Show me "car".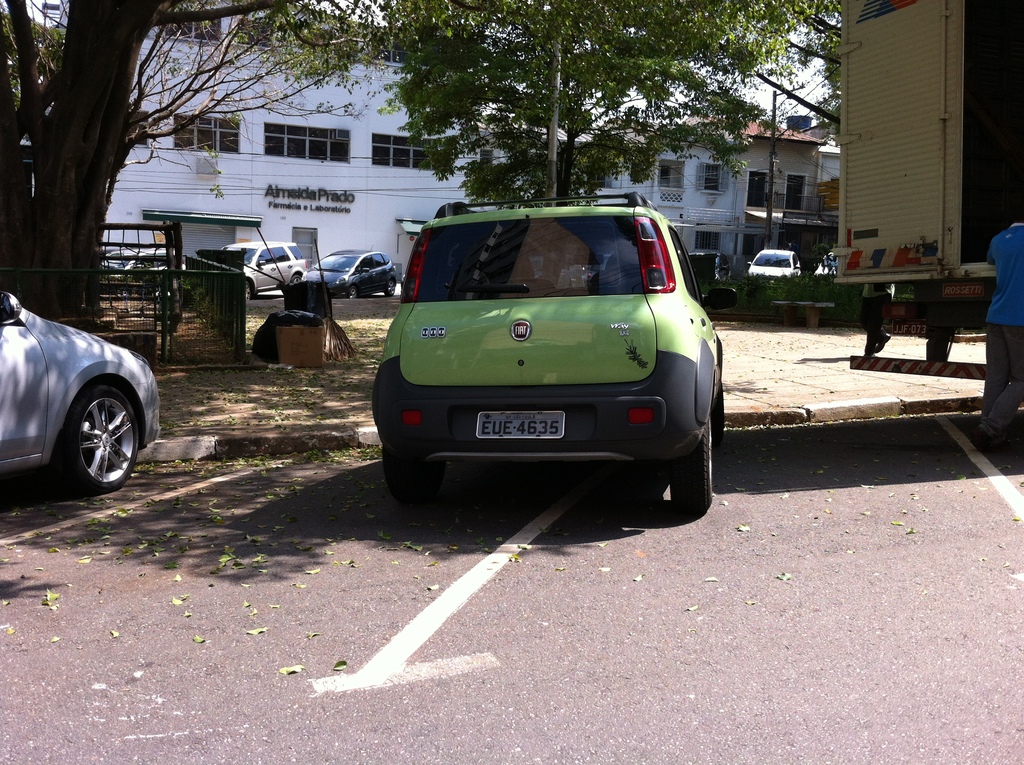
"car" is here: [740,245,807,286].
